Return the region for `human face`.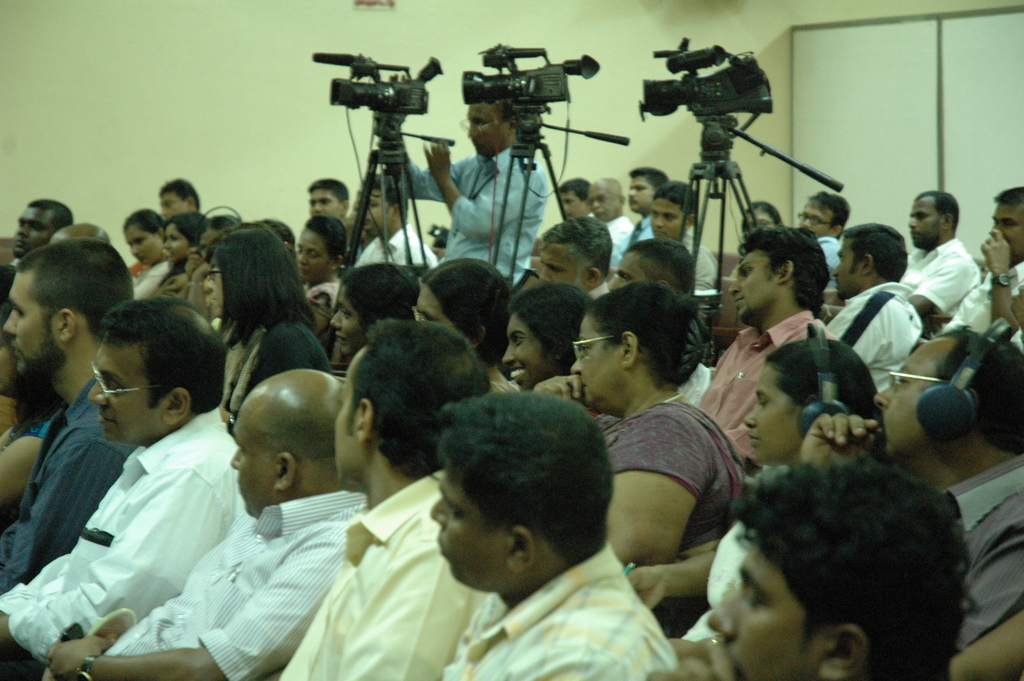
[0, 271, 68, 388].
